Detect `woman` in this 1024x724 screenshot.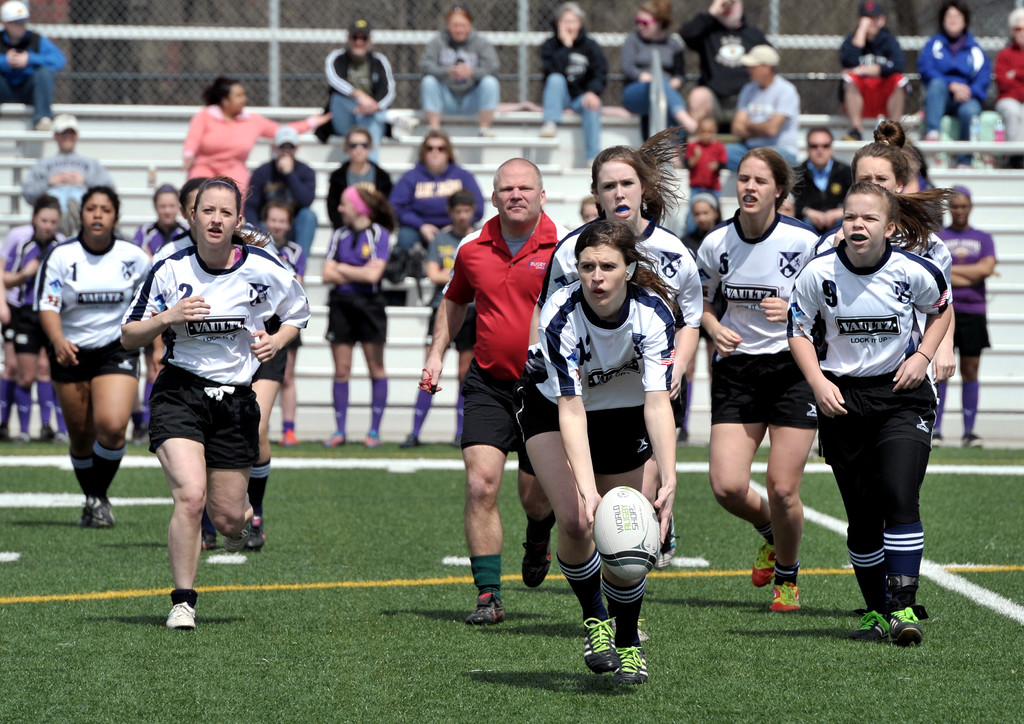
Detection: 174/72/333/193.
